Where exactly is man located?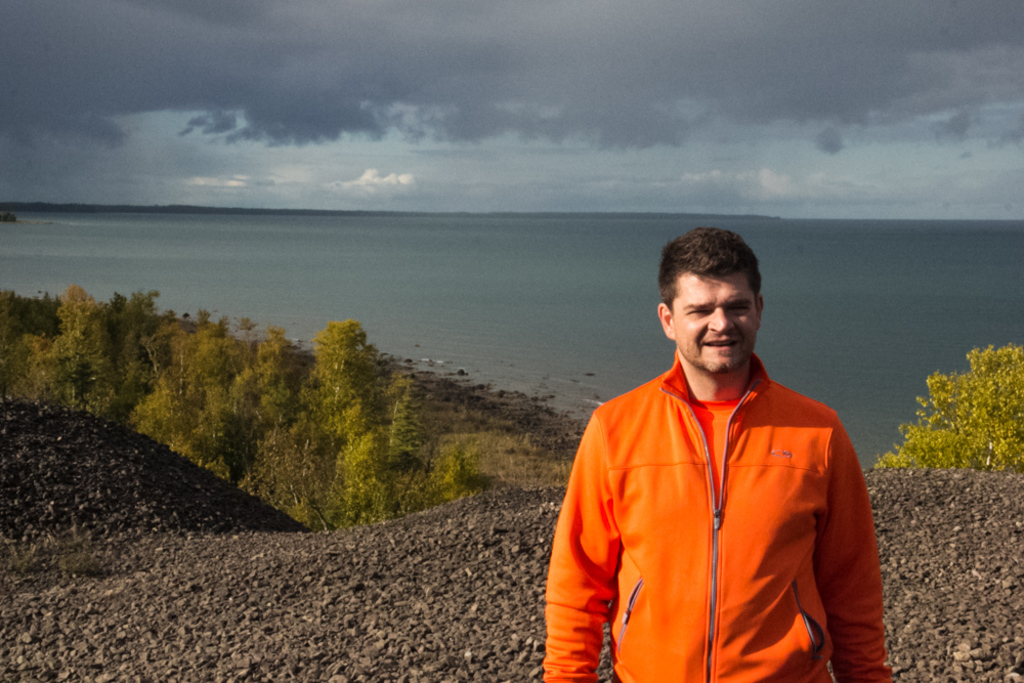
Its bounding box is l=554, t=232, r=885, b=682.
